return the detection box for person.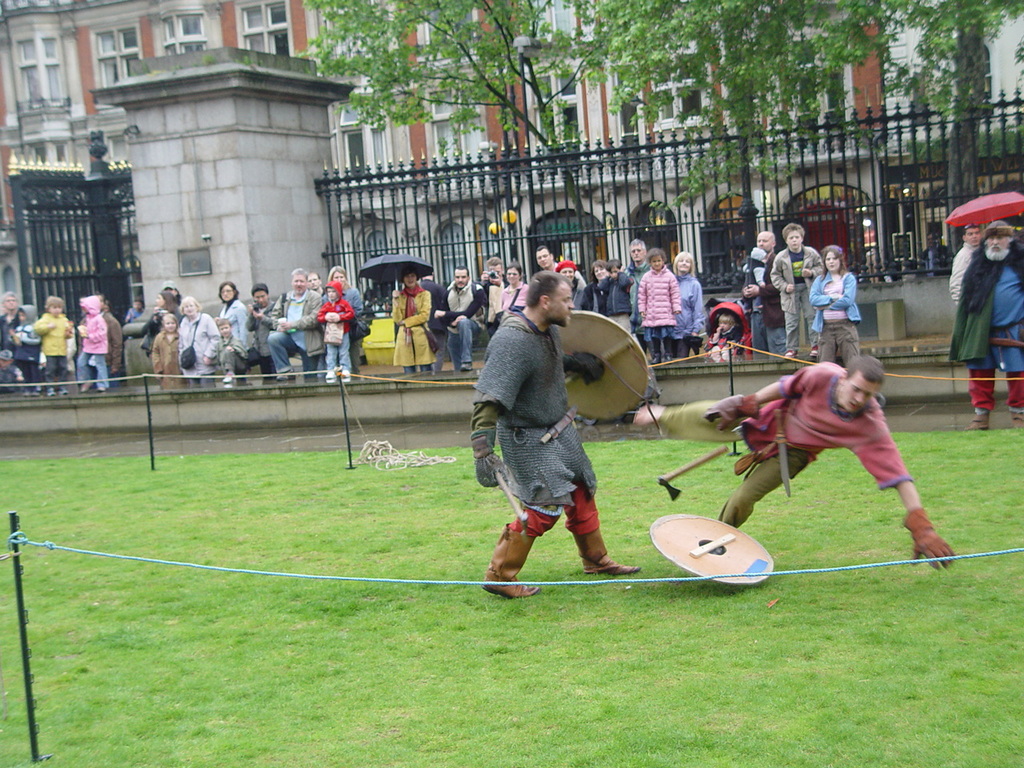
[488,272,636,602].
